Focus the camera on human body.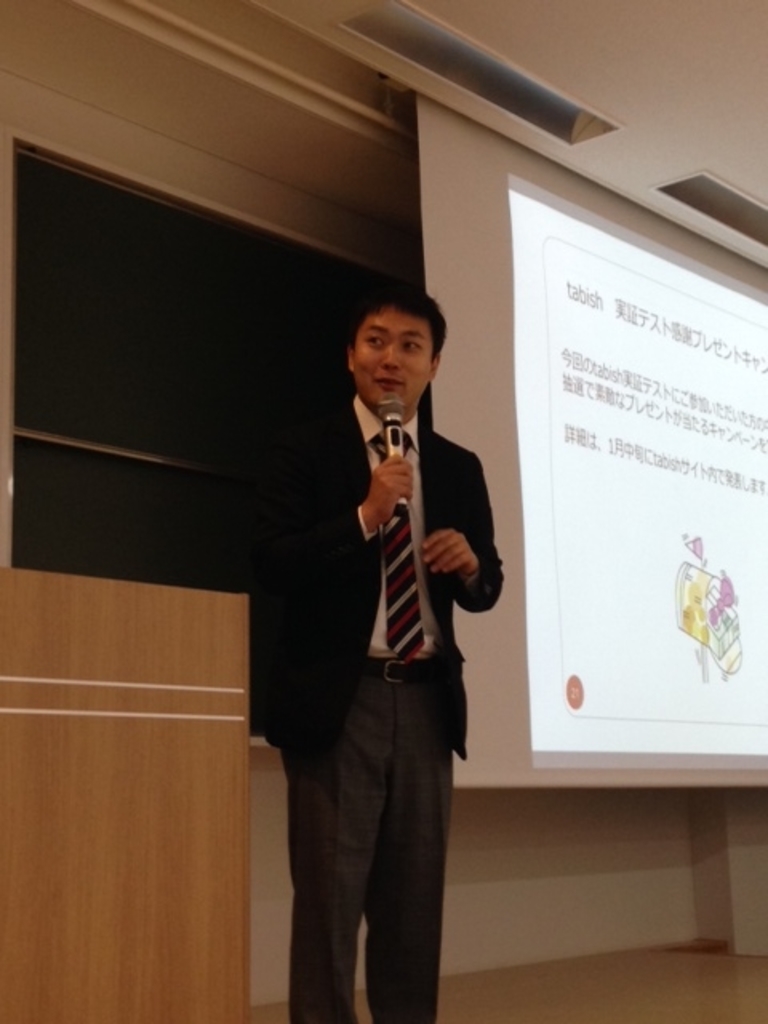
Focus region: <region>283, 278, 494, 1023</region>.
